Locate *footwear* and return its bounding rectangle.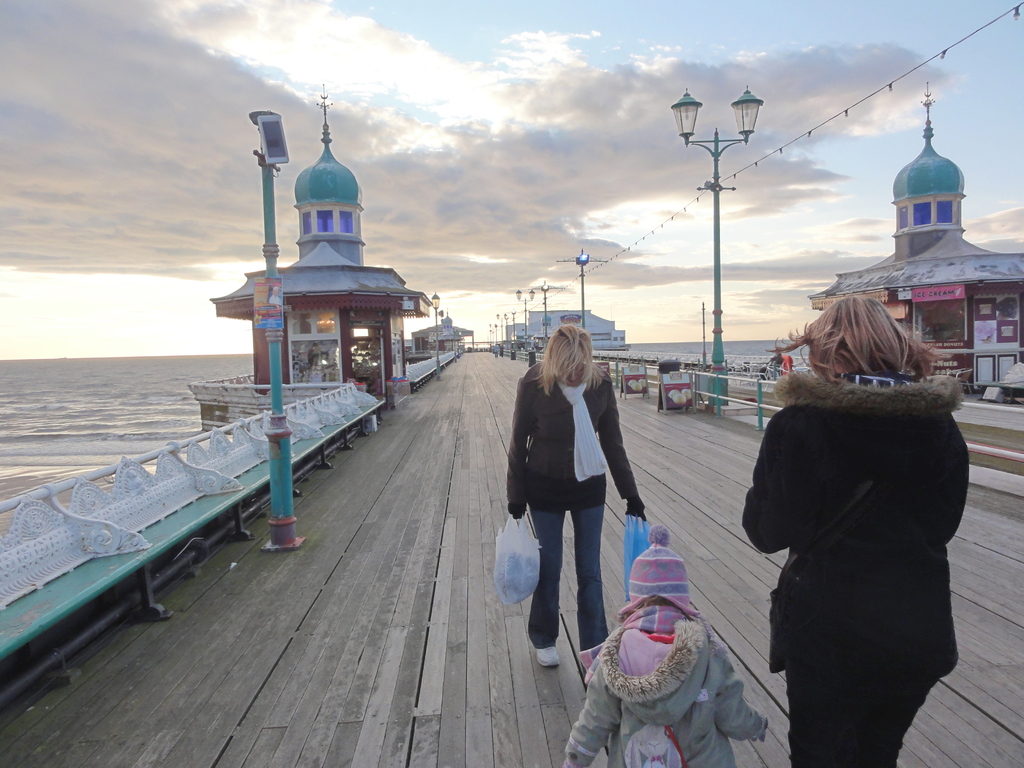
x1=534, y1=648, x2=561, y2=669.
